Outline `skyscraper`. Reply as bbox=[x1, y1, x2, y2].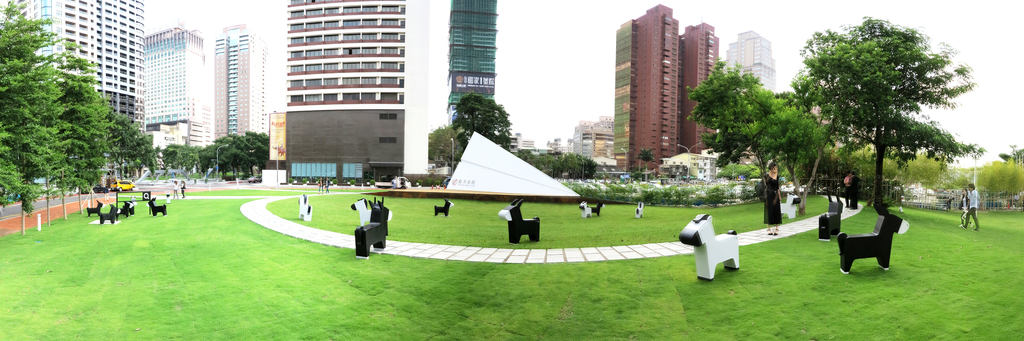
bbox=[281, 0, 408, 178].
